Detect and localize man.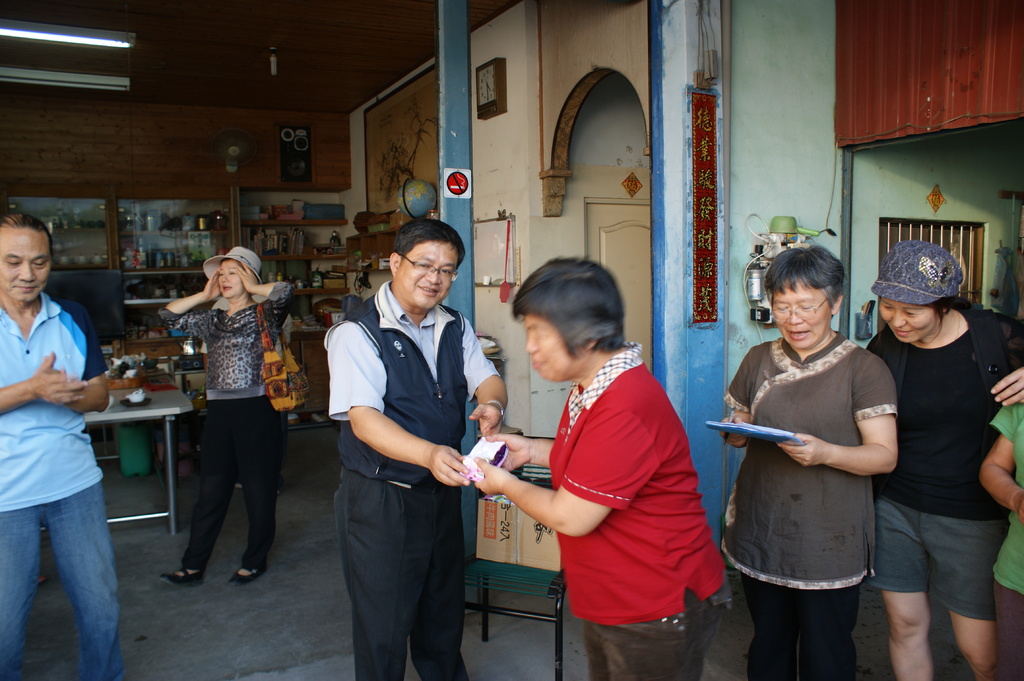
Localized at [4,216,135,658].
